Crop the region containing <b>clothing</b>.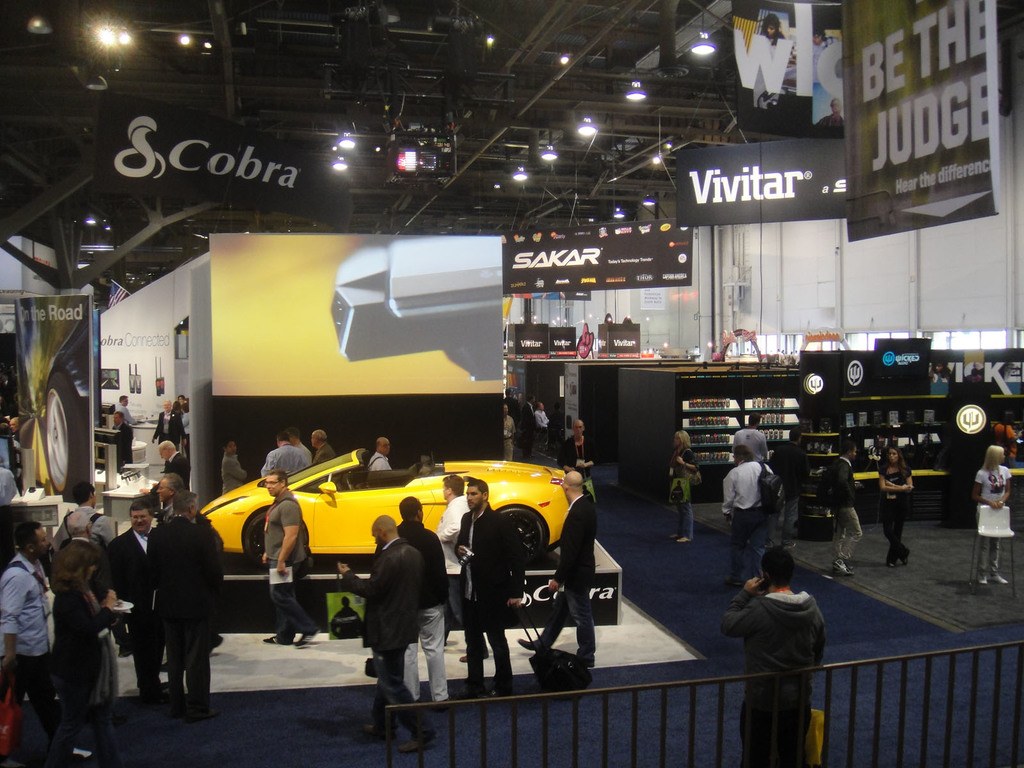
Crop region: <region>214, 452, 255, 492</region>.
